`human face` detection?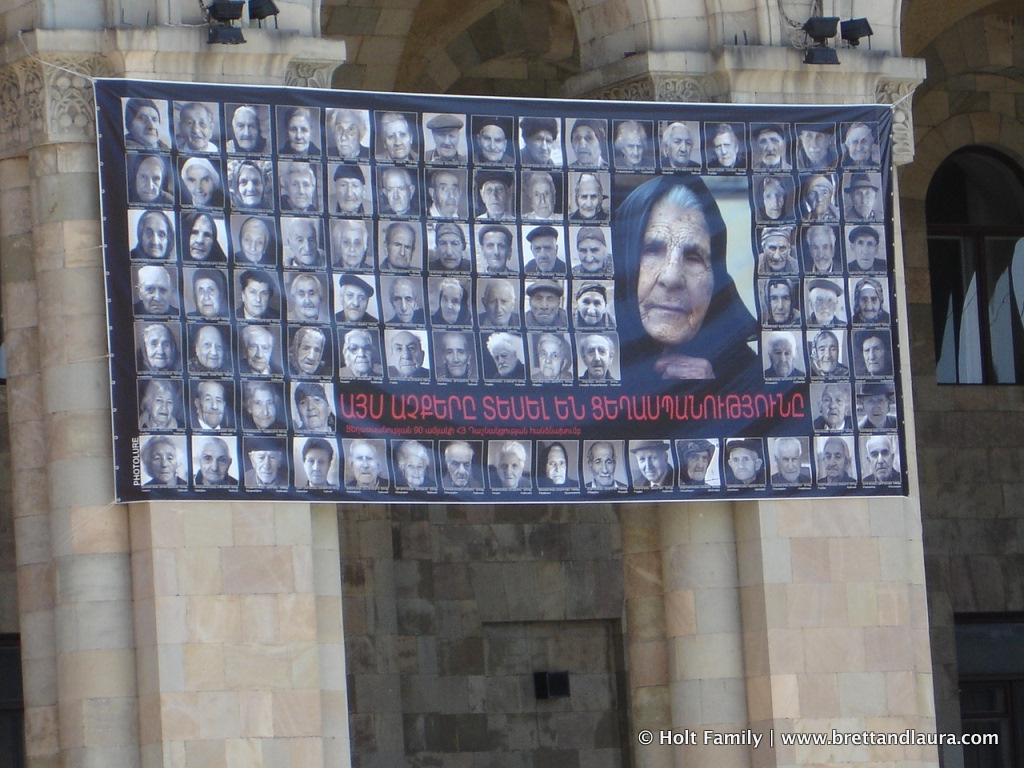
[left=638, top=203, right=716, bottom=342]
